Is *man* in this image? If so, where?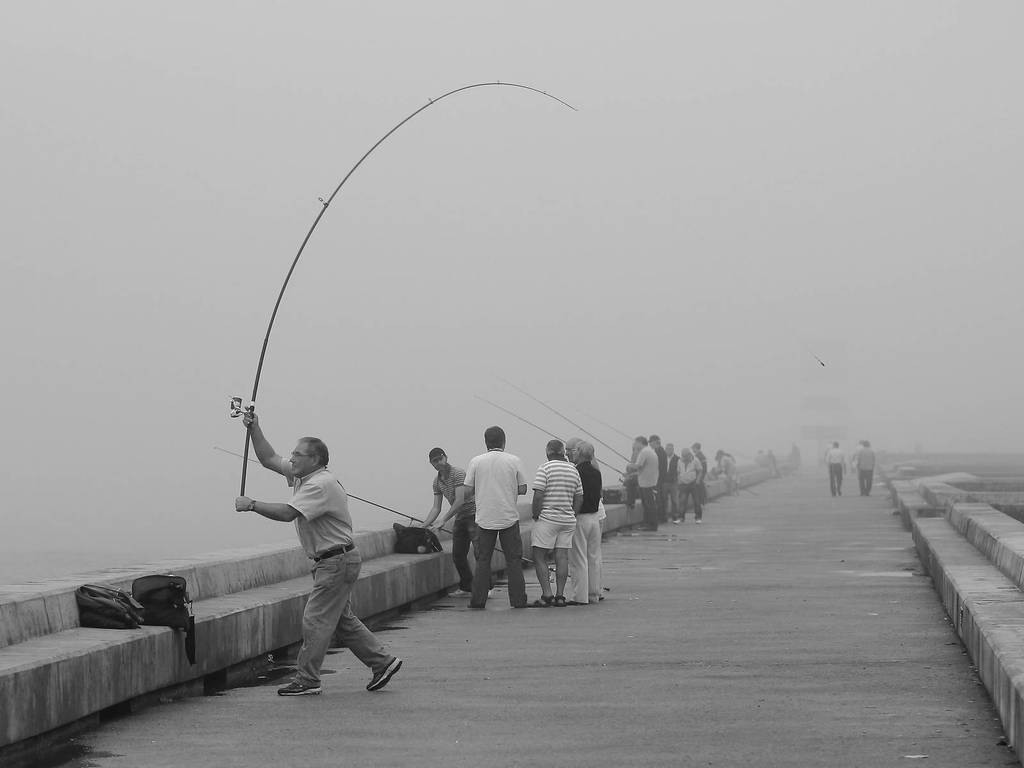
Yes, at {"left": 420, "top": 445, "right": 495, "bottom": 598}.
